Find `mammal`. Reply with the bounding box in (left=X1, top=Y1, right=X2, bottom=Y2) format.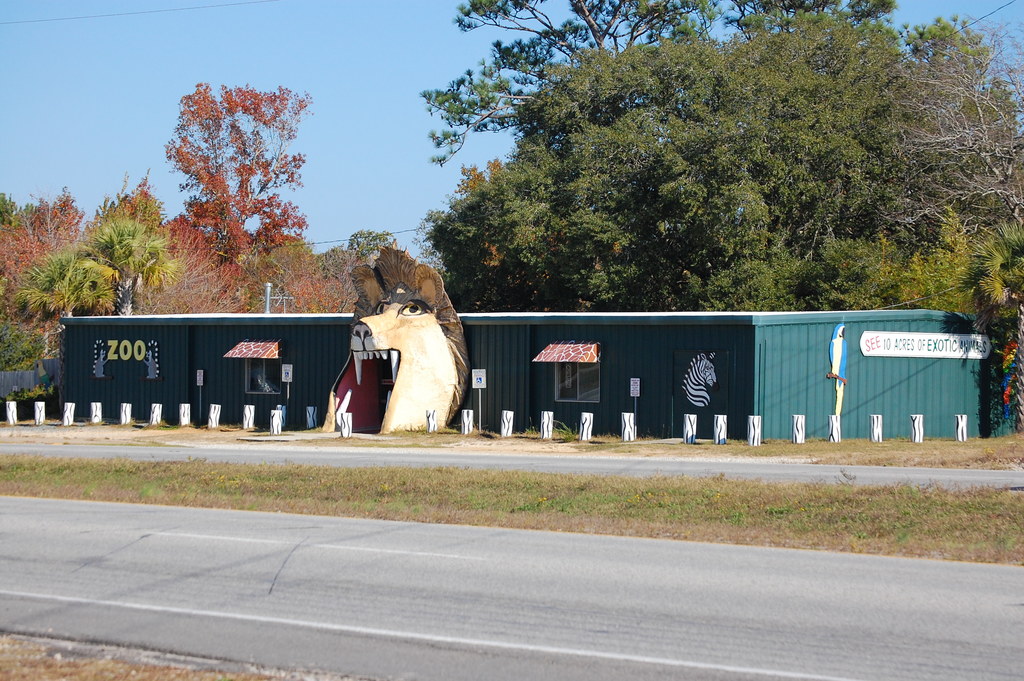
(left=680, top=350, right=719, bottom=404).
